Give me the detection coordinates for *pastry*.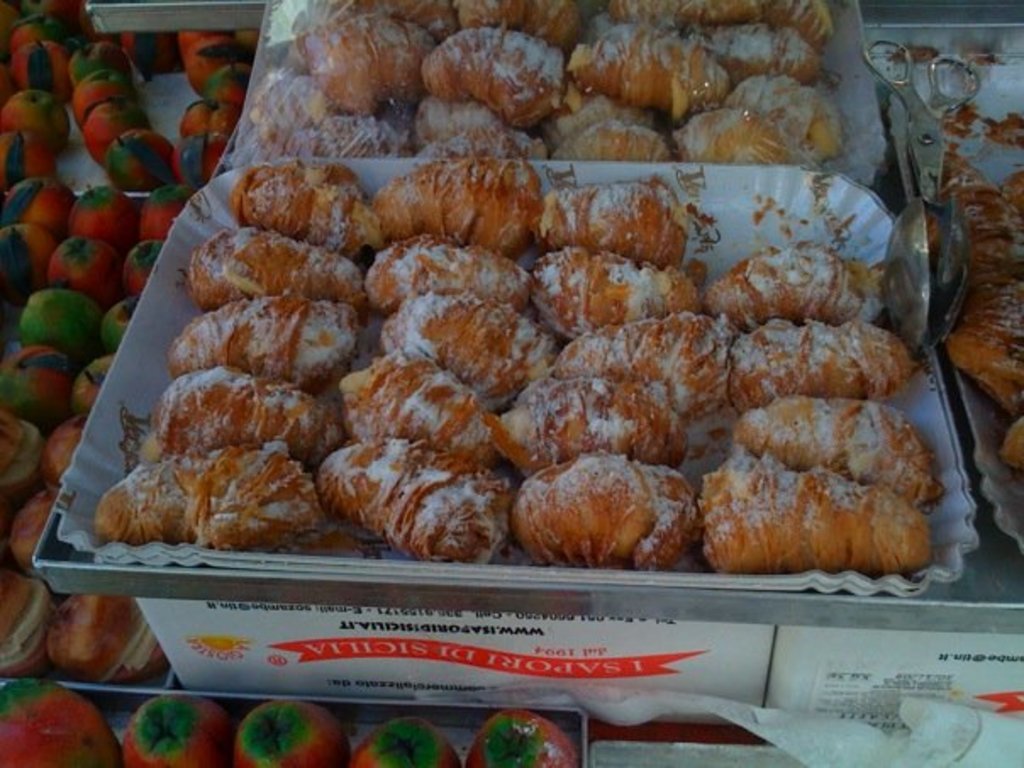
bbox=(376, 295, 549, 415).
